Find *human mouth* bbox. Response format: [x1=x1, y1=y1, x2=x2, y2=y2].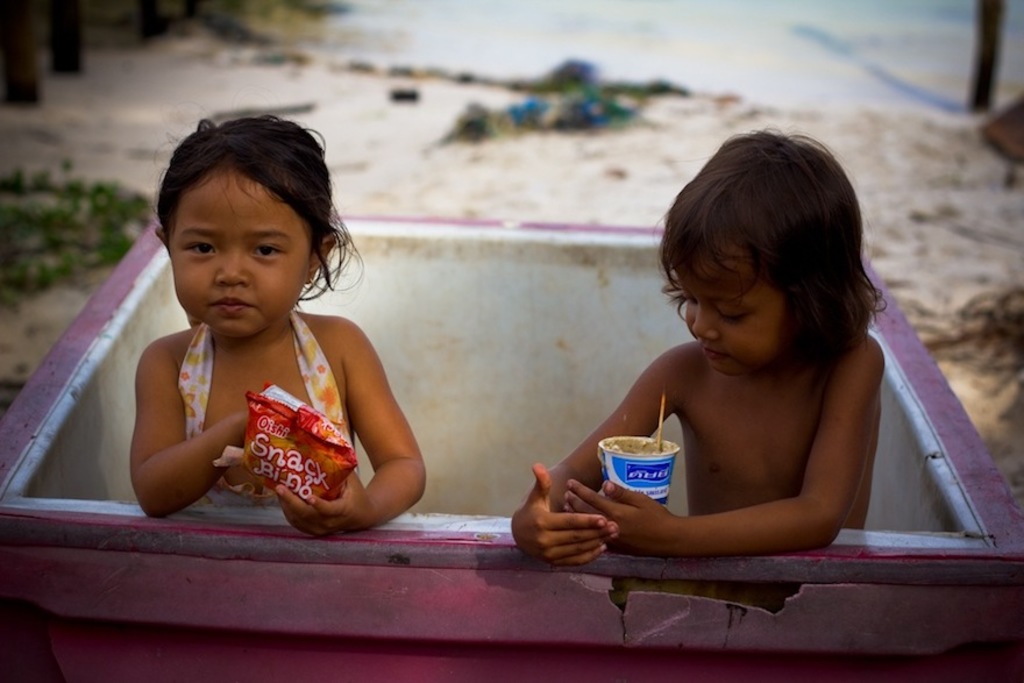
[x1=208, y1=294, x2=257, y2=314].
